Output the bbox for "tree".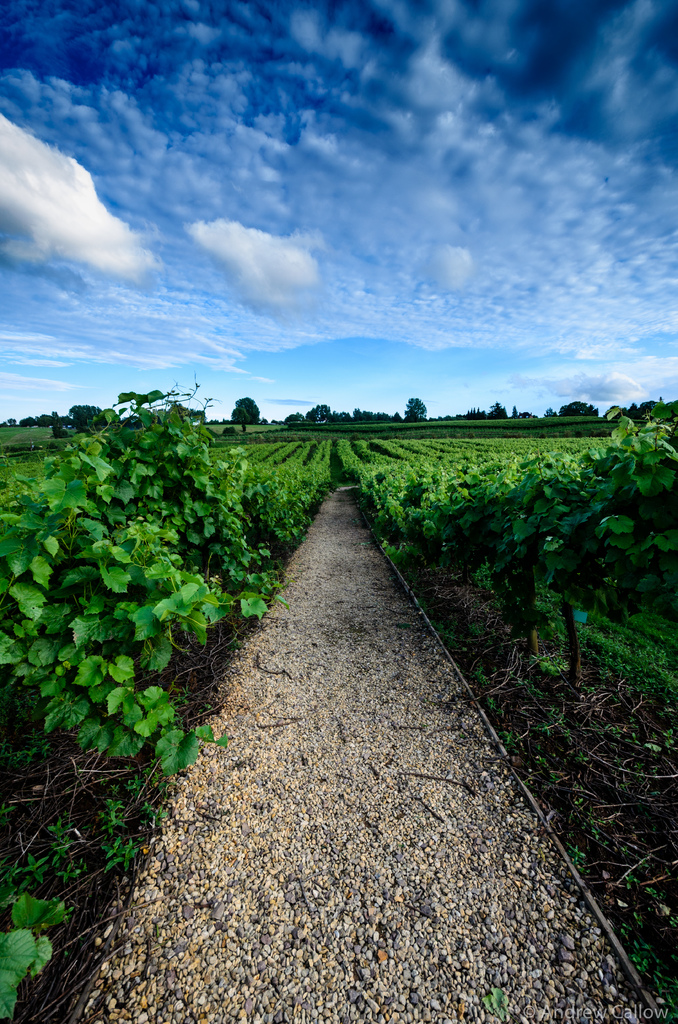
(556,402,597,420).
